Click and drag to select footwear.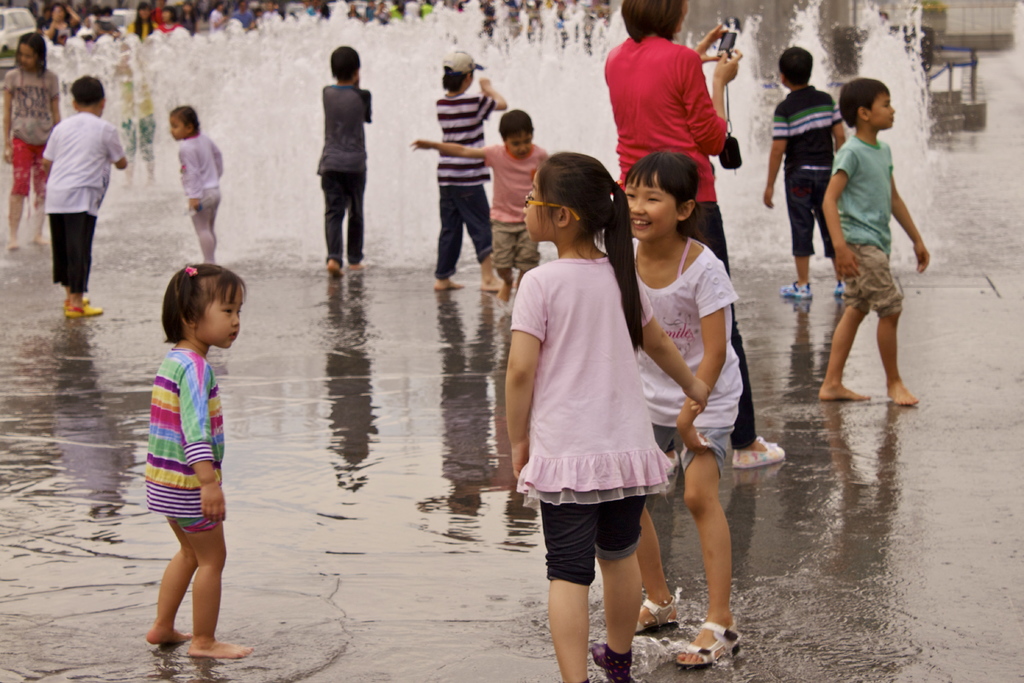
Selection: {"left": 635, "top": 593, "right": 680, "bottom": 636}.
